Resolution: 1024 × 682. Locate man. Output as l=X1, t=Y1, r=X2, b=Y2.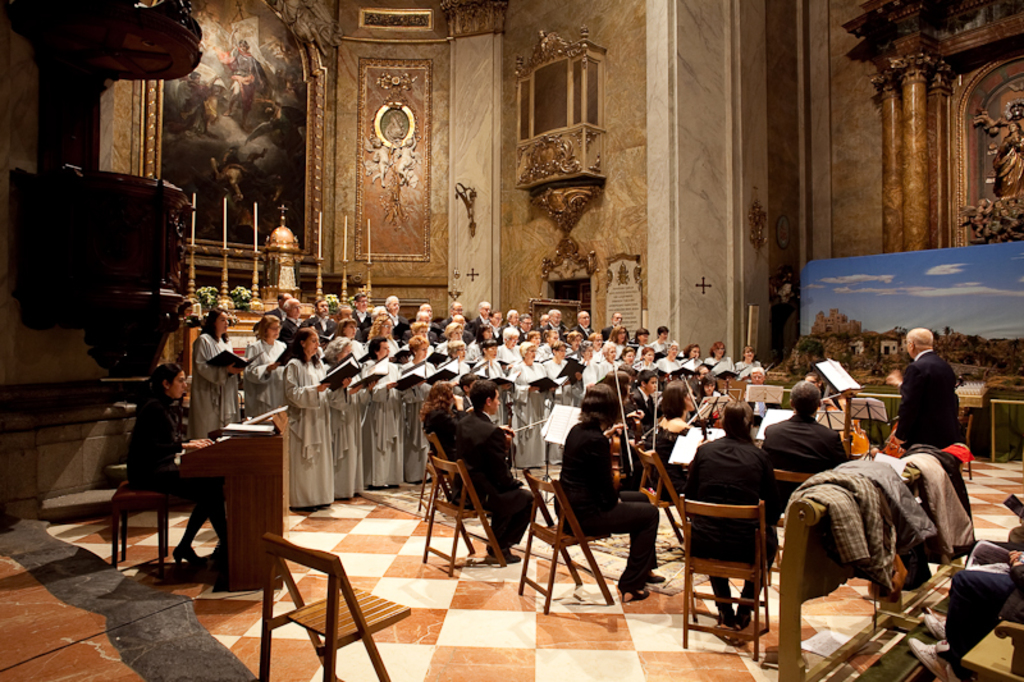
l=444, t=375, r=540, b=568.
